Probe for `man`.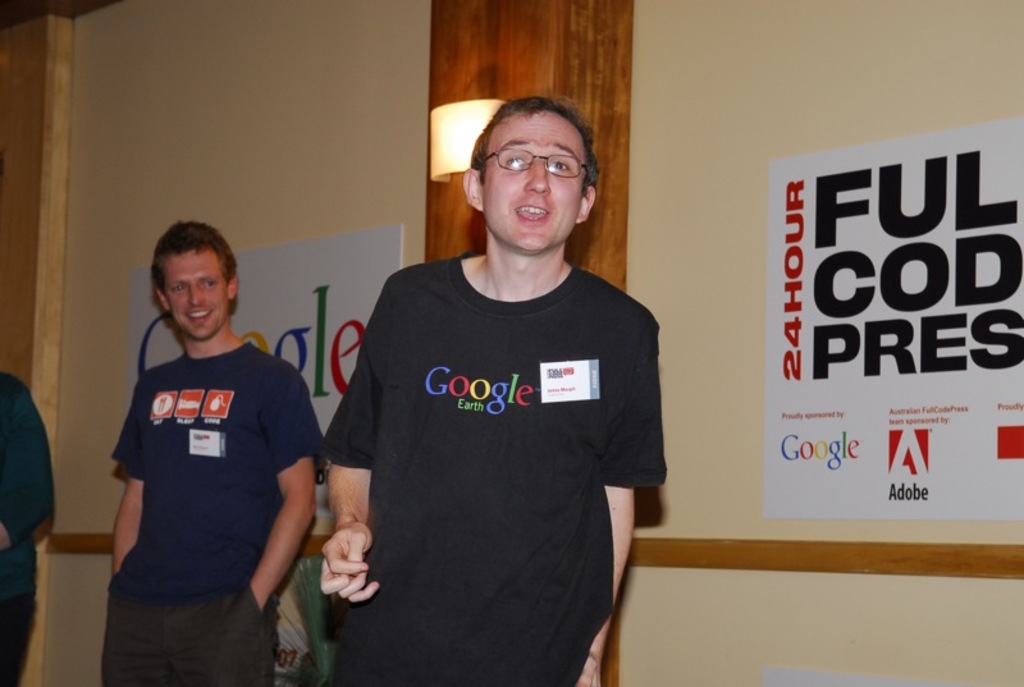
Probe result: (300,78,655,677).
